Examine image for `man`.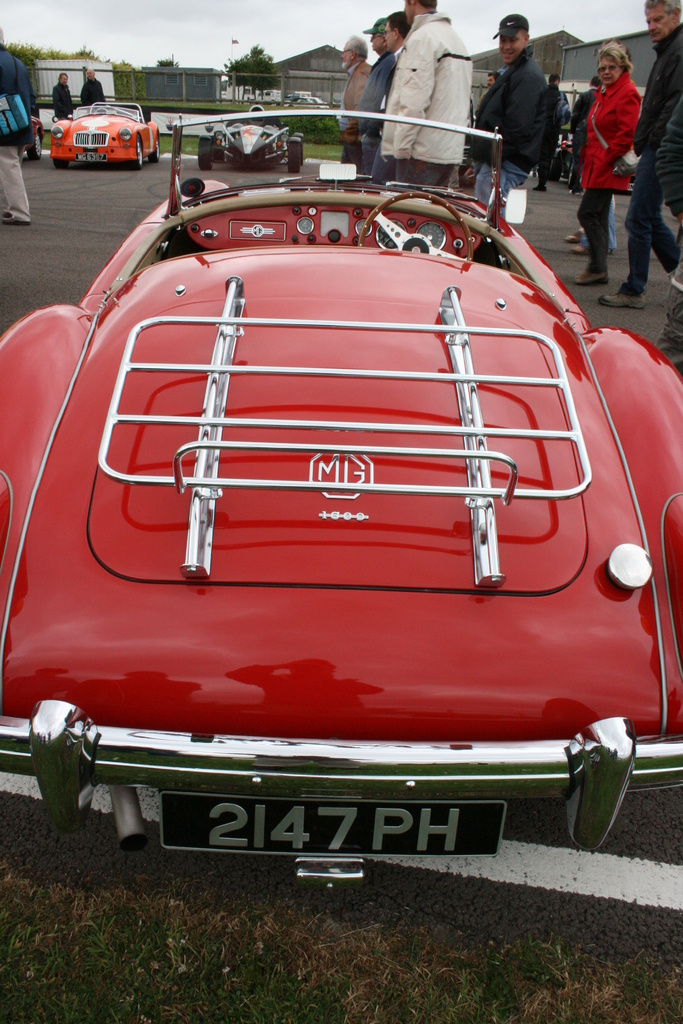
Examination result: box=[594, 0, 682, 311].
